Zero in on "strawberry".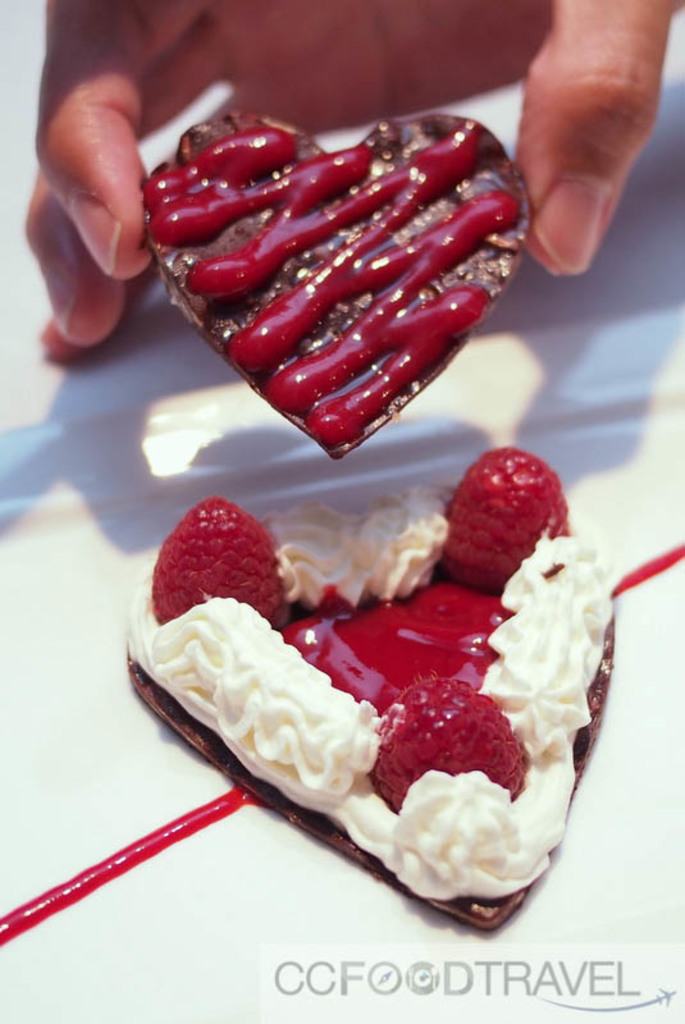
Zeroed in: 433:440:560:594.
